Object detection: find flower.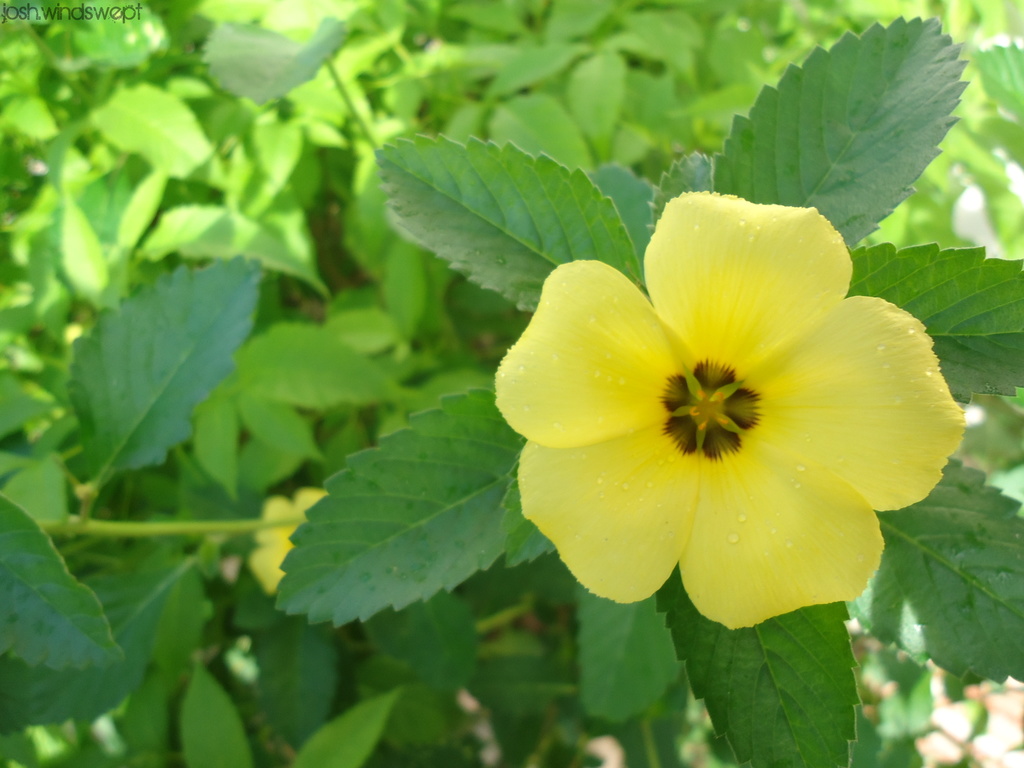
select_region(248, 488, 334, 590).
